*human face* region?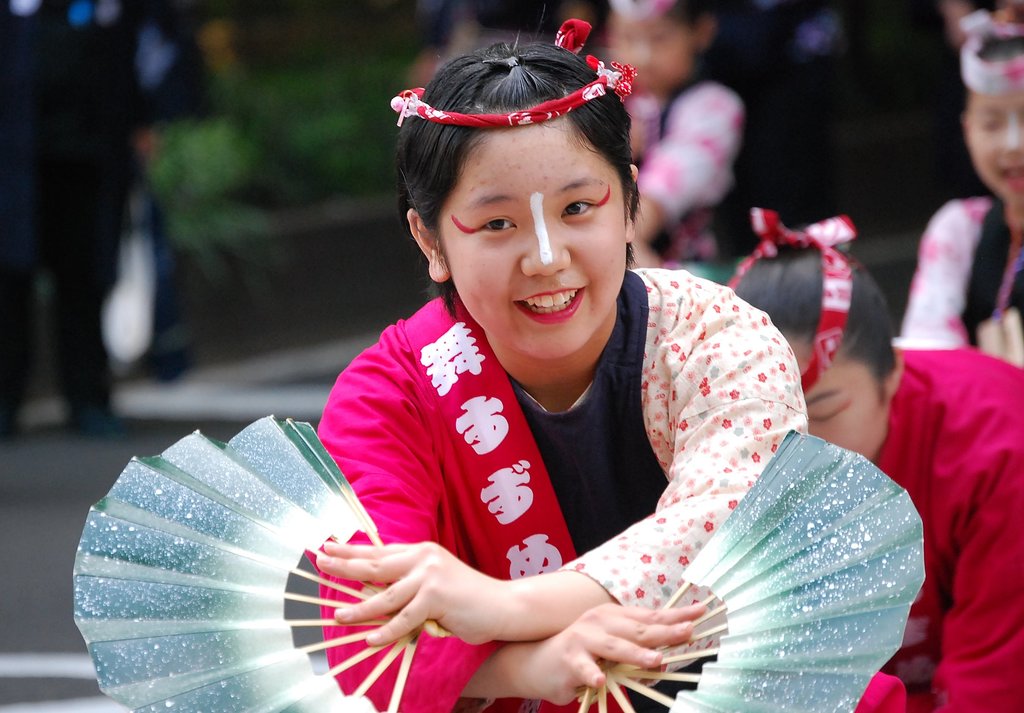
{"left": 970, "top": 83, "right": 1023, "bottom": 202}
